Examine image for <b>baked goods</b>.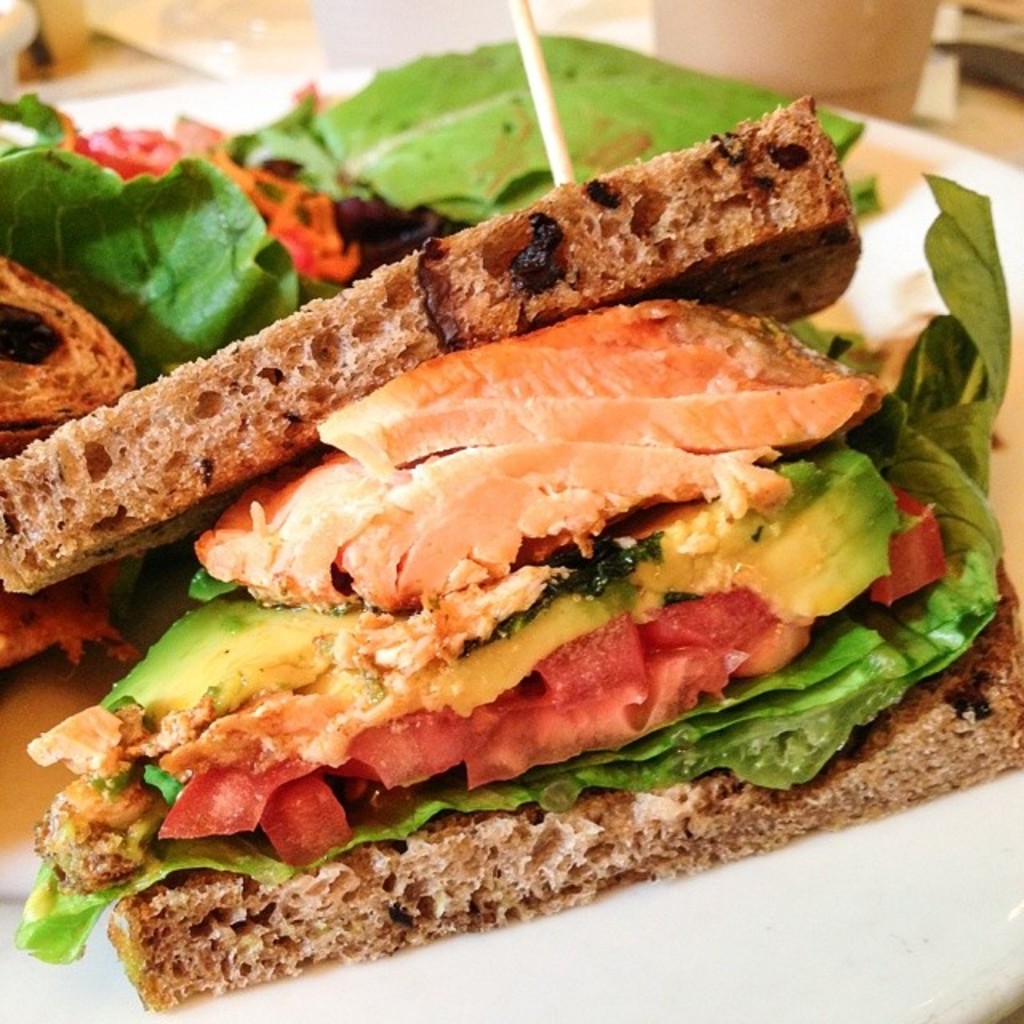
Examination result: 104 570 1021 1019.
